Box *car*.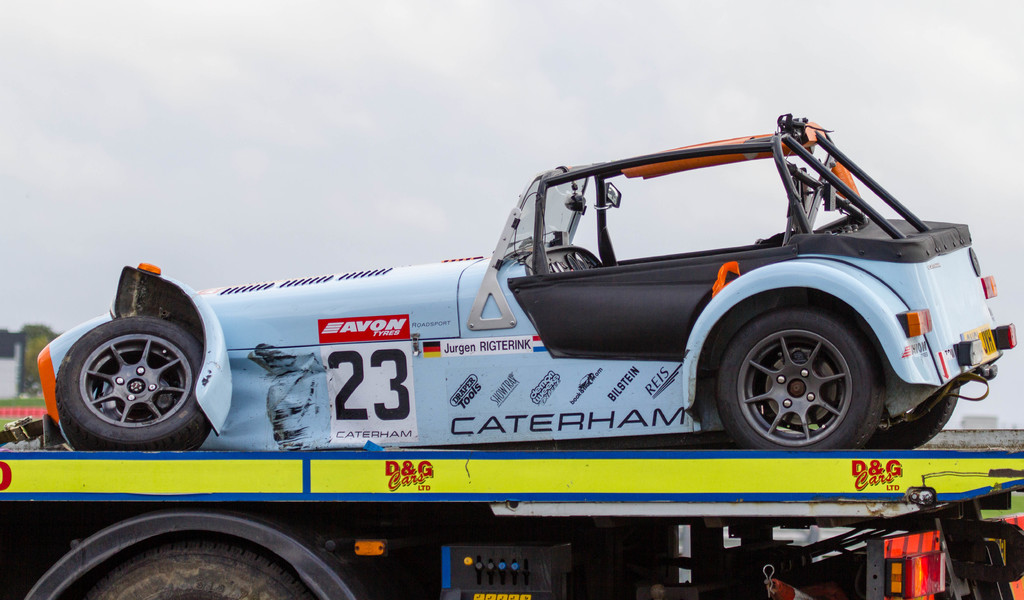
BBox(11, 110, 1023, 587).
